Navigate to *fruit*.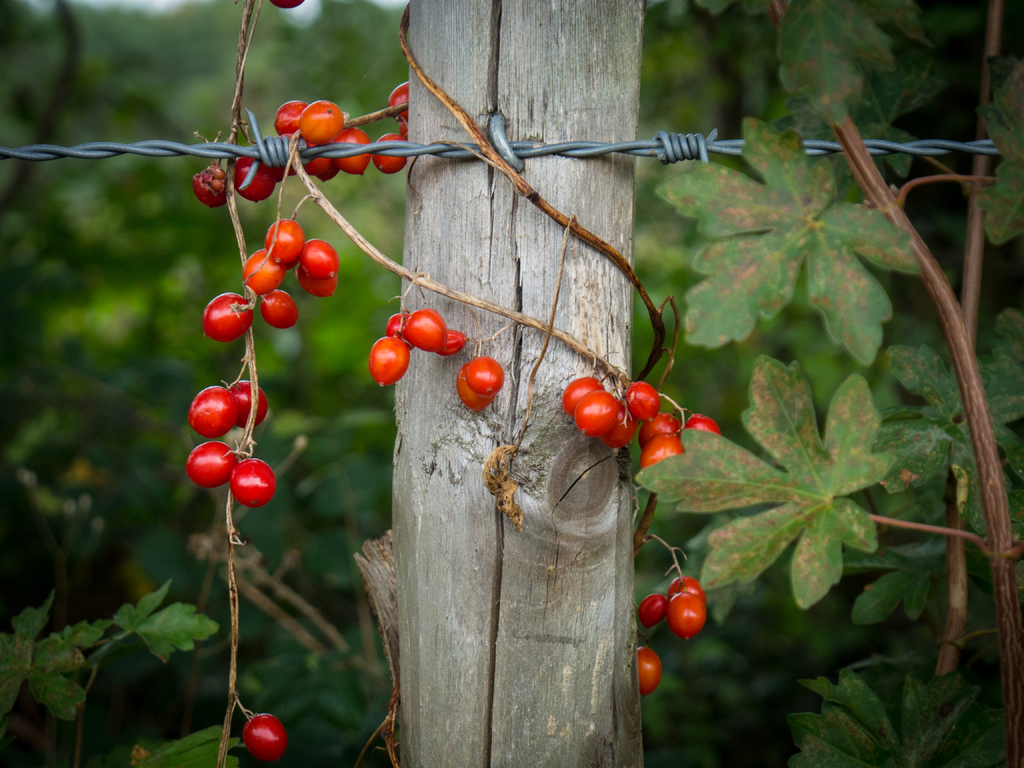
Navigation target: BBox(273, 97, 307, 135).
